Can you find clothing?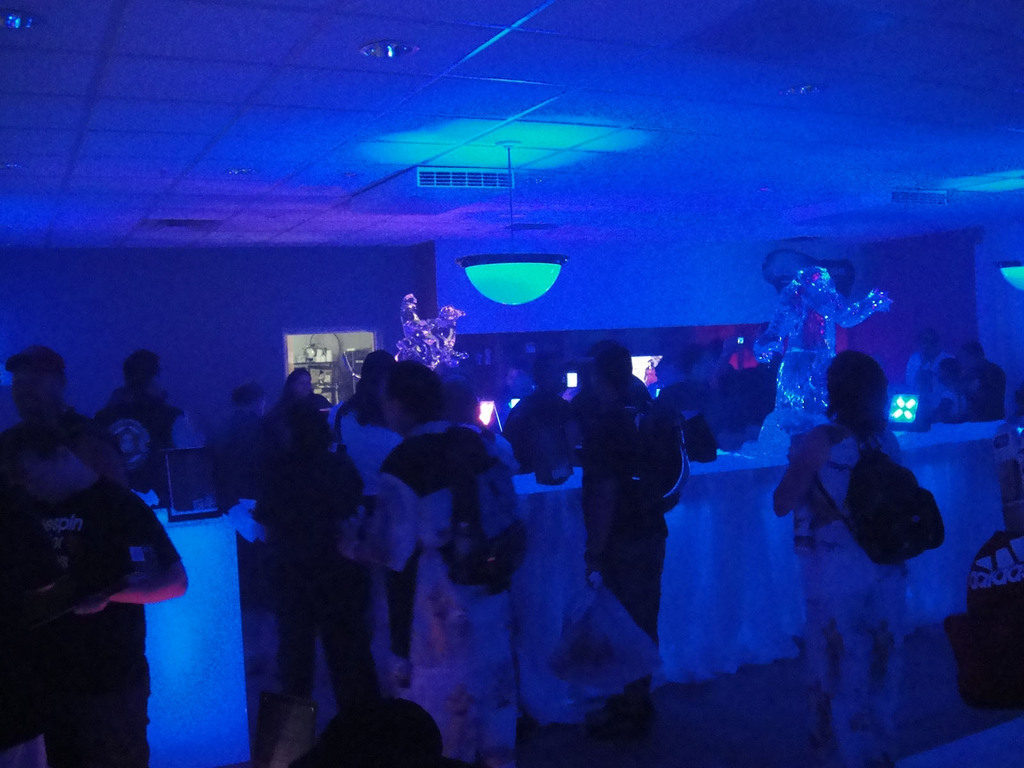
Yes, bounding box: <box>775,426,900,761</box>.
